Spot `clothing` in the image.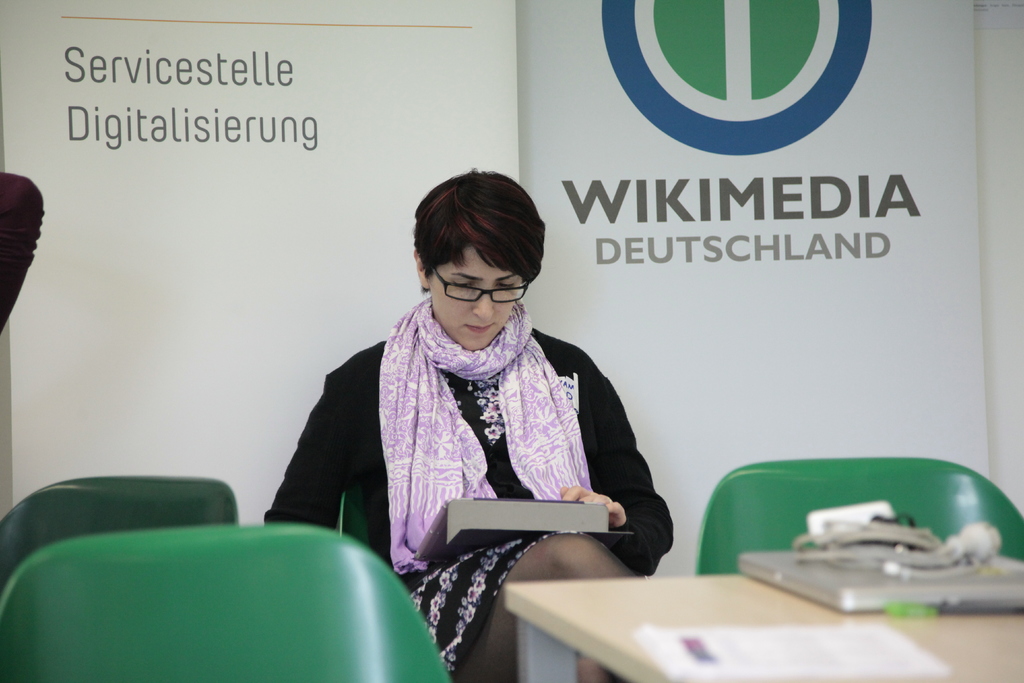
`clothing` found at left=264, top=329, right=671, bottom=682.
